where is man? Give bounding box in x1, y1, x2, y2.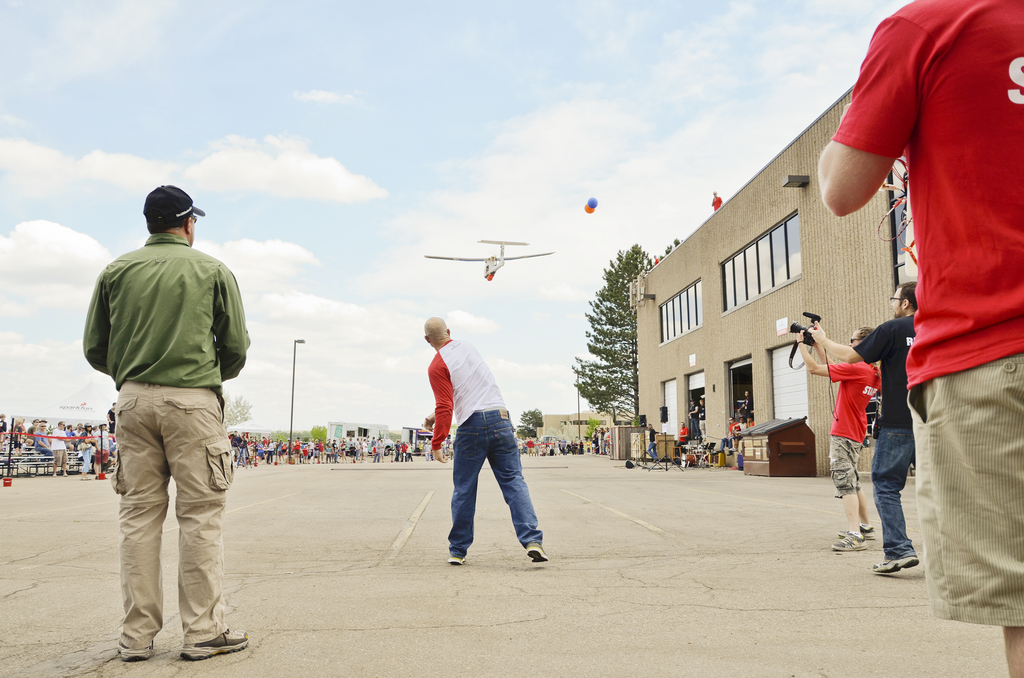
808, 282, 920, 574.
